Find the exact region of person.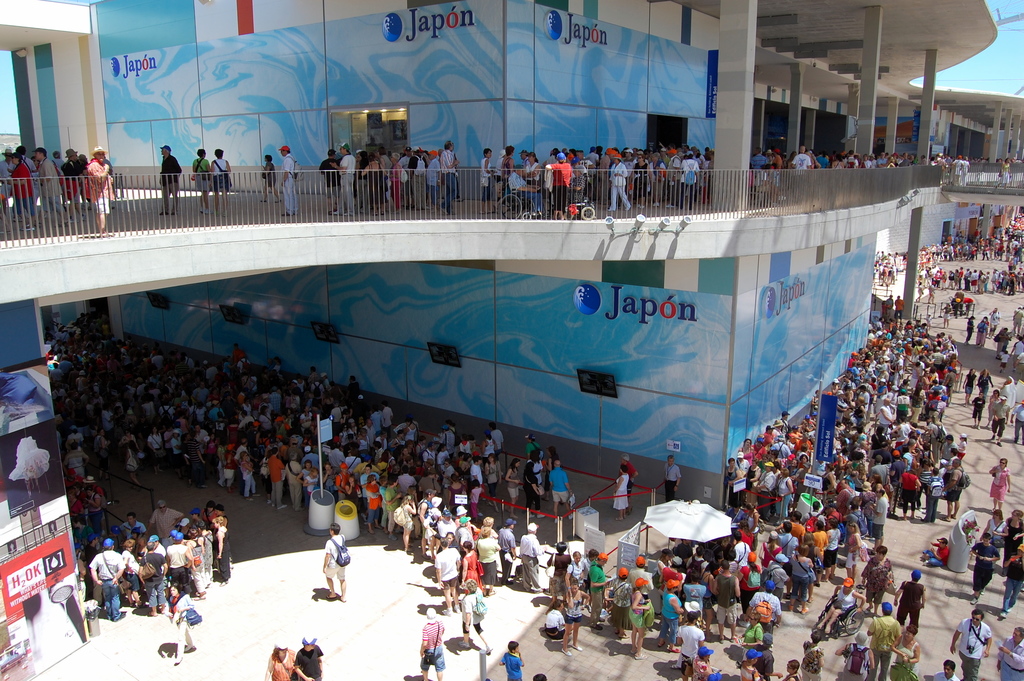
Exact region: l=399, t=147, r=418, b=214.
